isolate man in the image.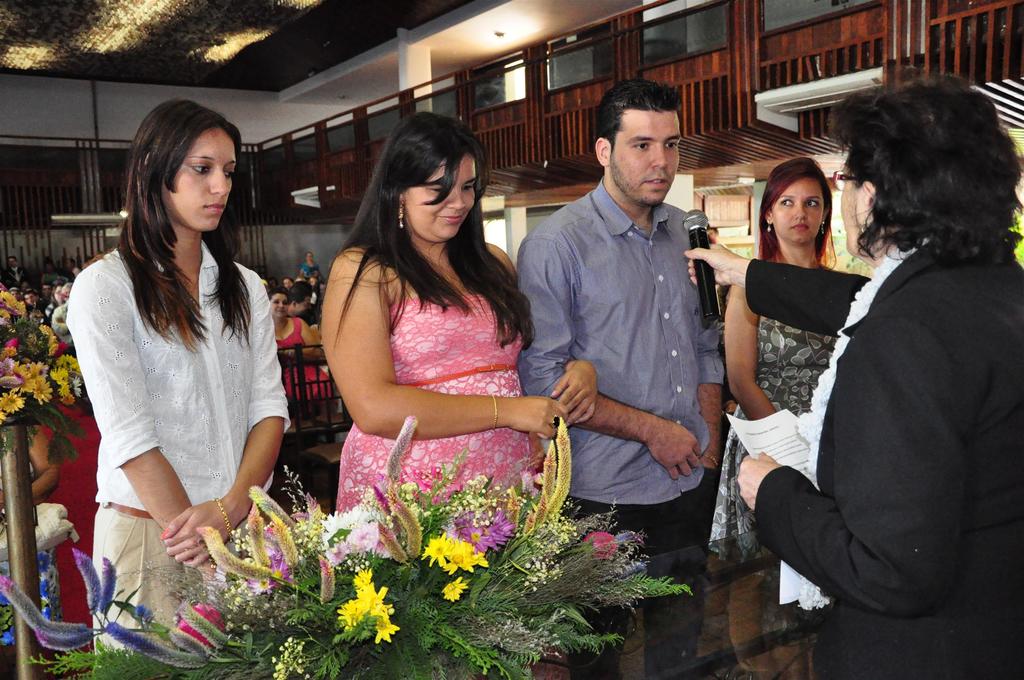
Isolated region: [left=3, top=254, right=28, bottom=288].
